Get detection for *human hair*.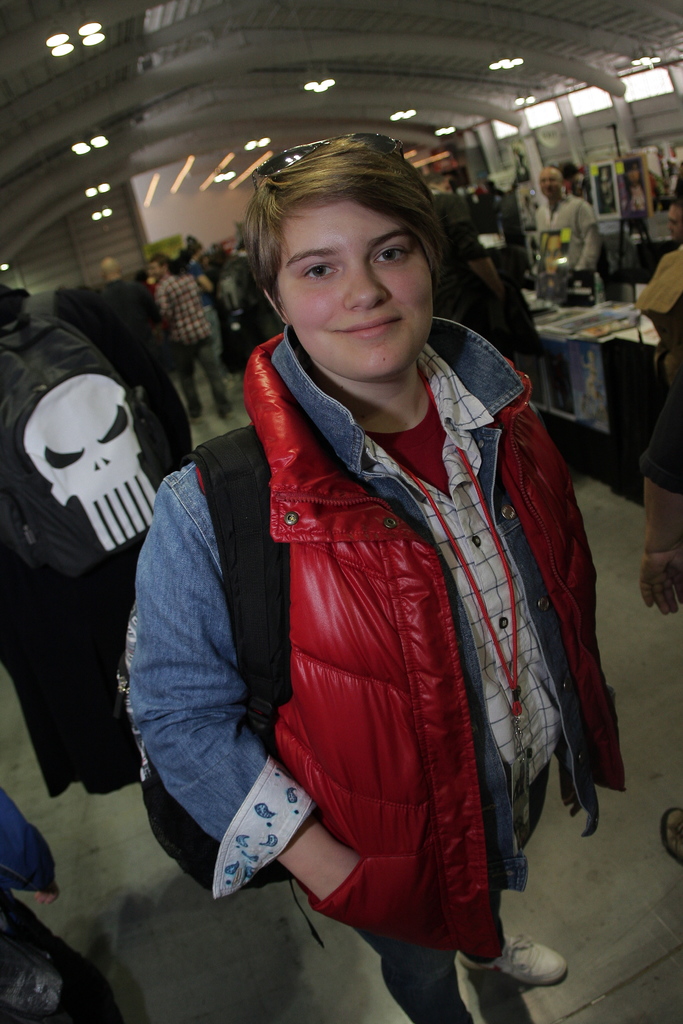
Detection: (235,139,456,340).
